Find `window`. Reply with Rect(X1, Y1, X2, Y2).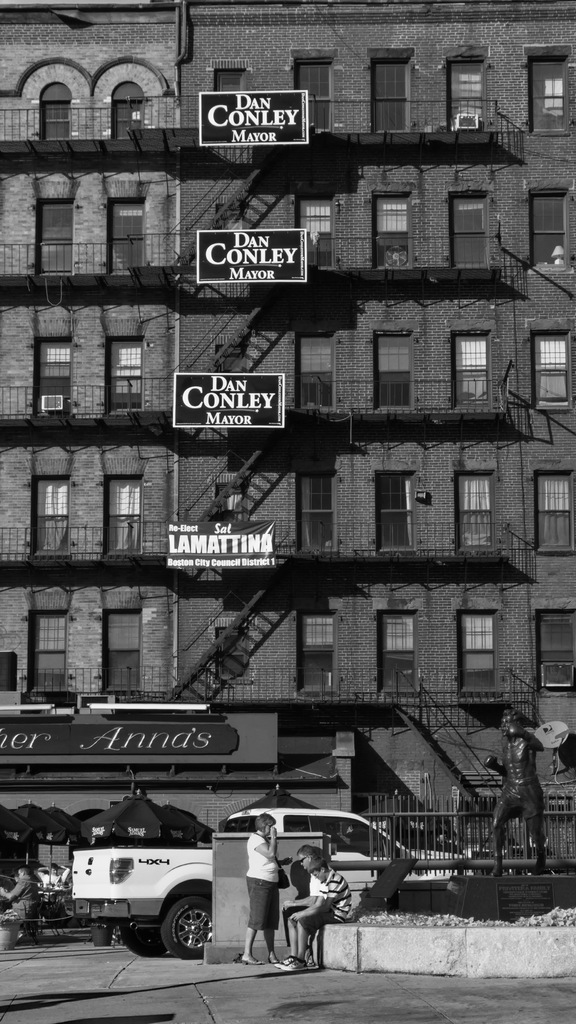
Rect(298, 198, 333, 271).
